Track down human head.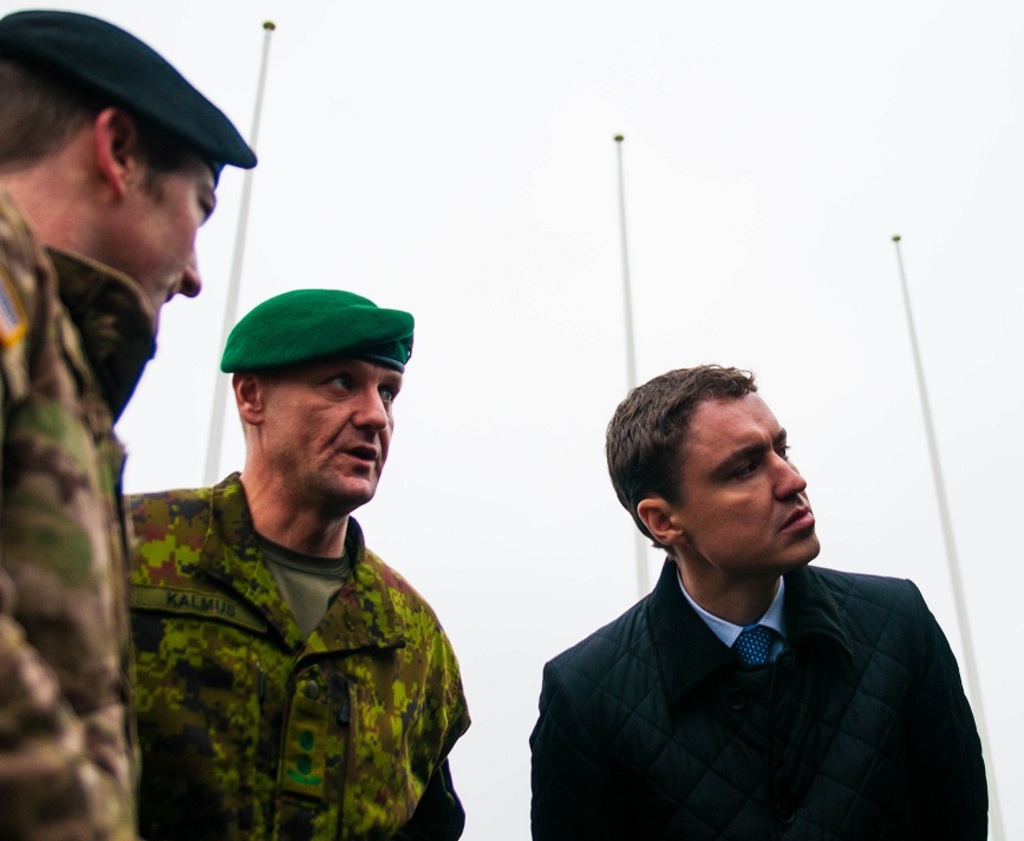
Tracked to 0:6:255:325.
